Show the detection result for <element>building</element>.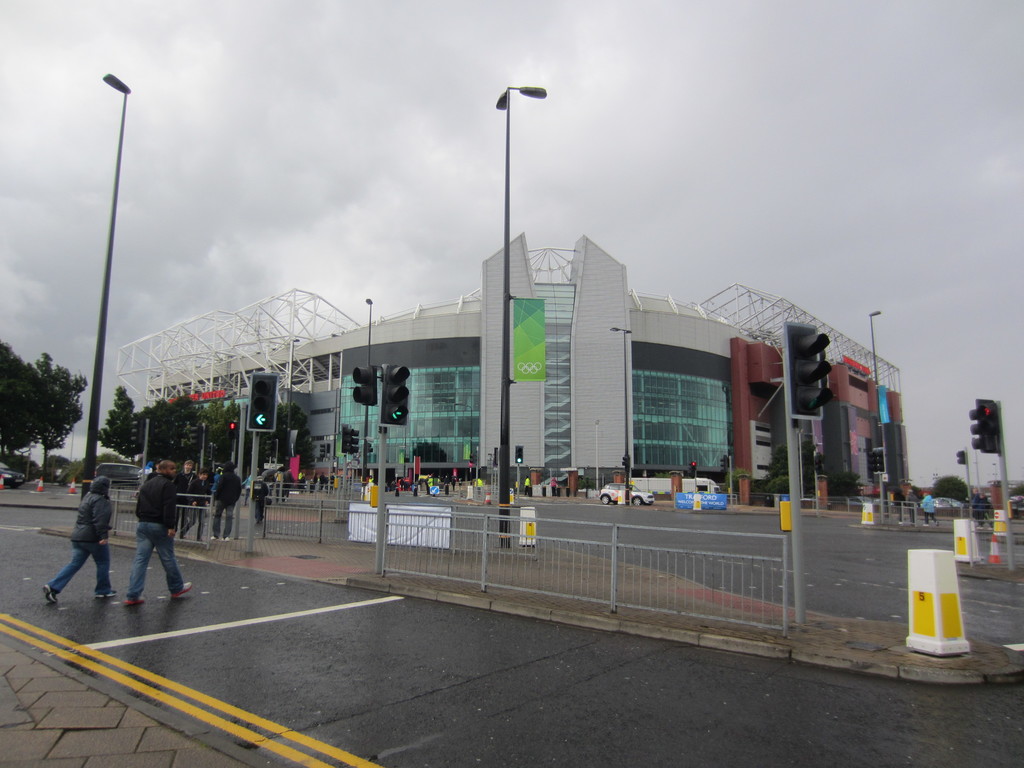
[x1=117, y1=230, x2=908, y2=500].
